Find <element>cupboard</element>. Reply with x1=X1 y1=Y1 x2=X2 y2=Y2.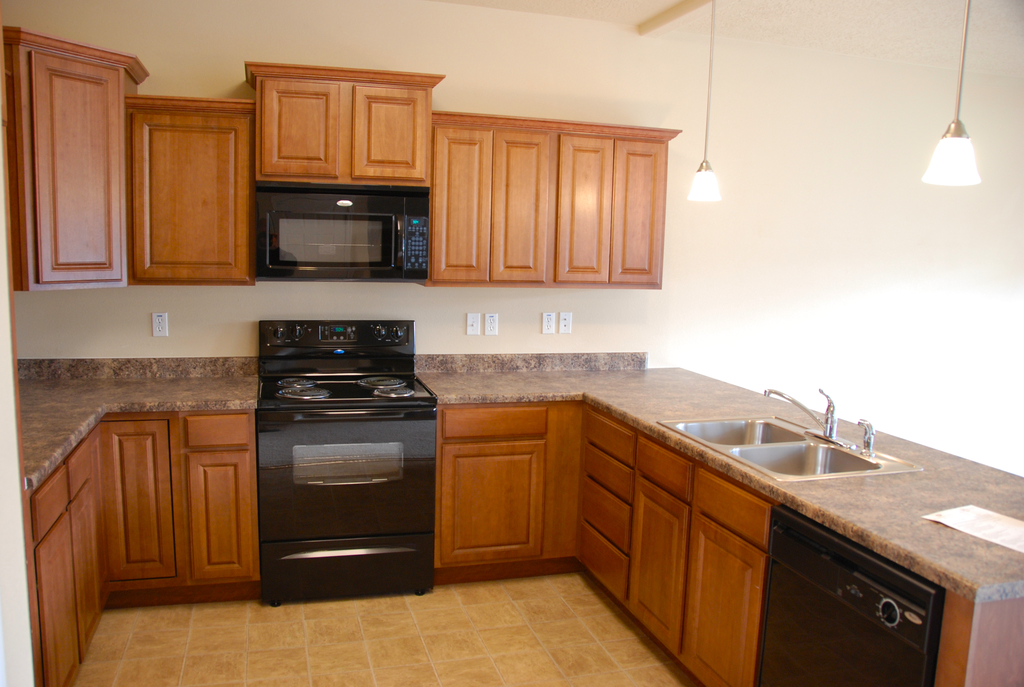
x1=424 y1=110 x2=687 y2=288.
